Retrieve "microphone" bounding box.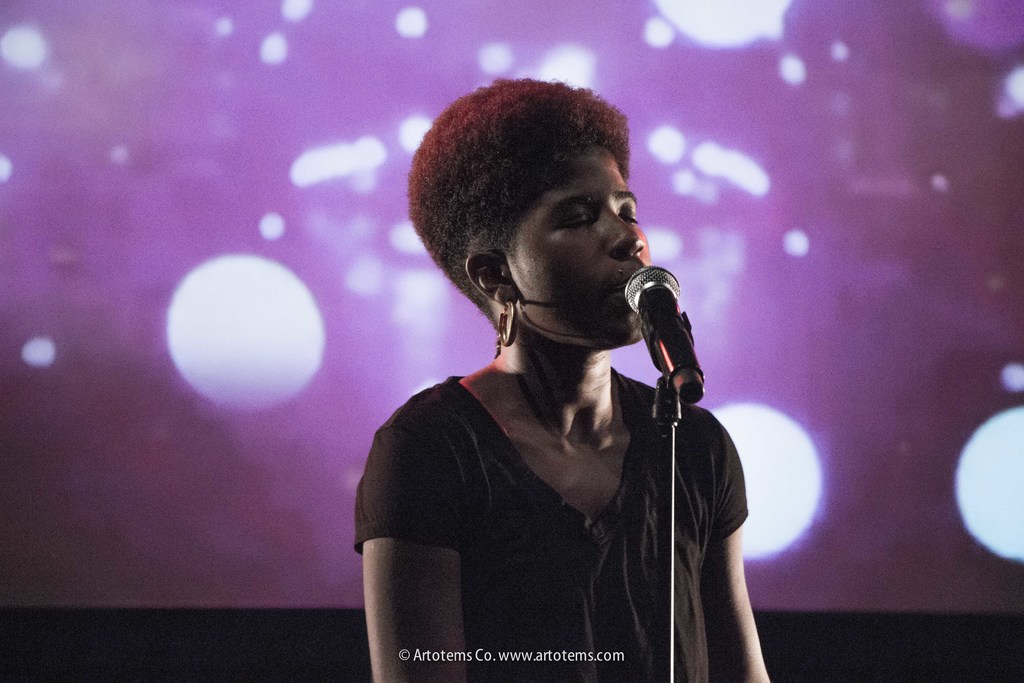
Bounding box: region(615, 263, 716, 438).
